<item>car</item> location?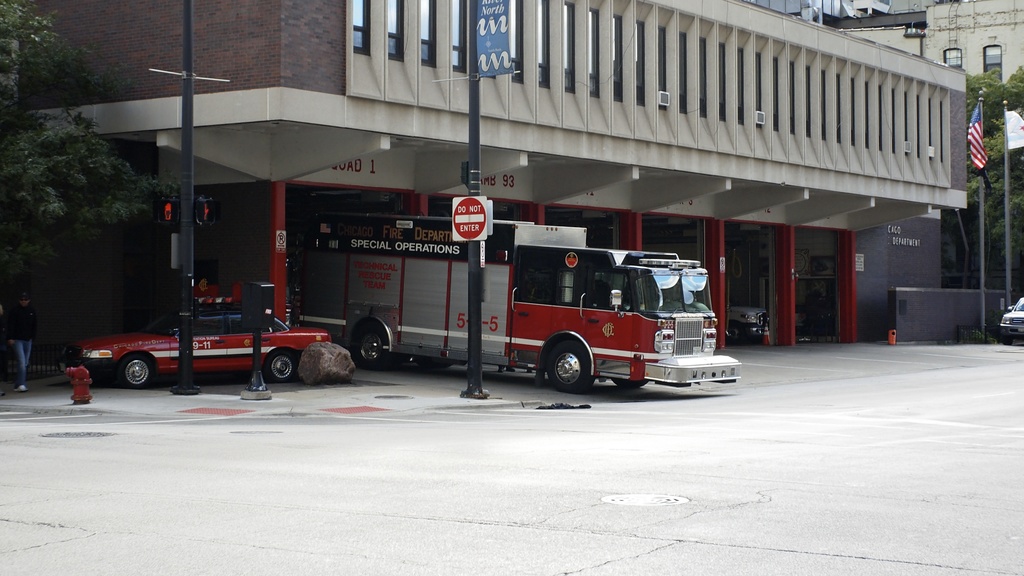
select_region(1004, 294, 1023, 333)
